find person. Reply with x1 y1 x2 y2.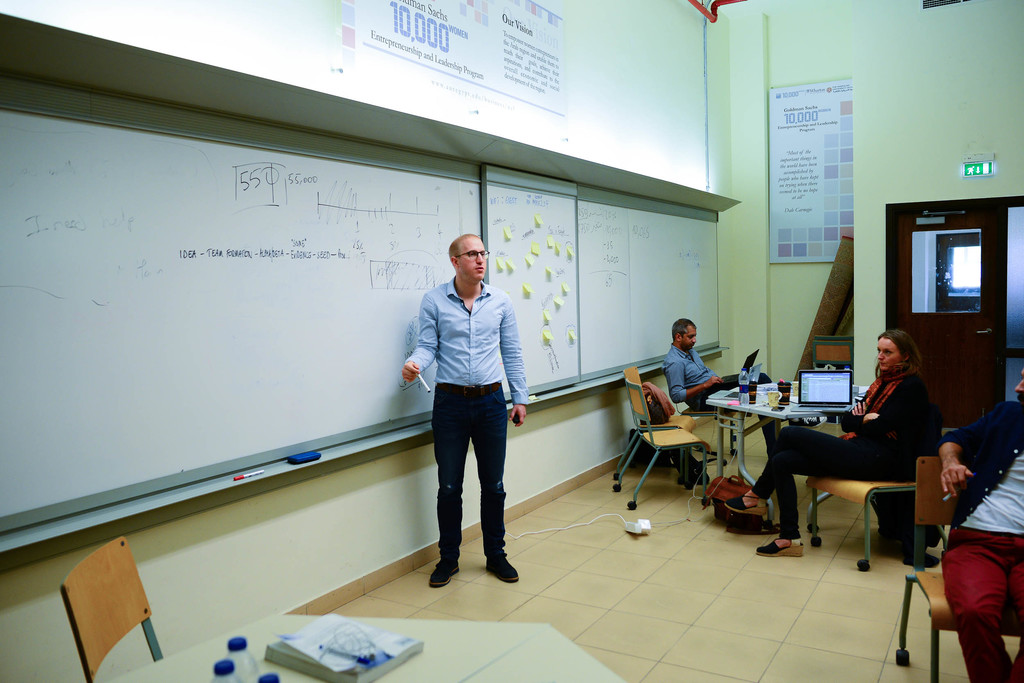
663 317 774 460.
